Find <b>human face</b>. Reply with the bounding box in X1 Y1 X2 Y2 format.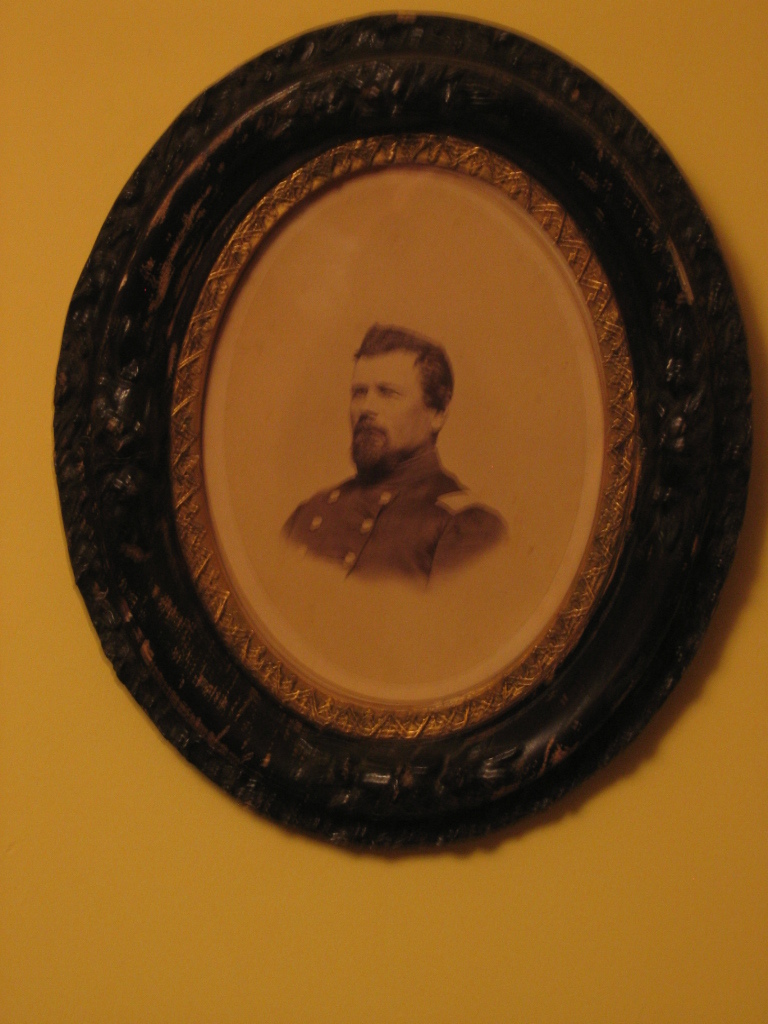
349 352 439 476.
